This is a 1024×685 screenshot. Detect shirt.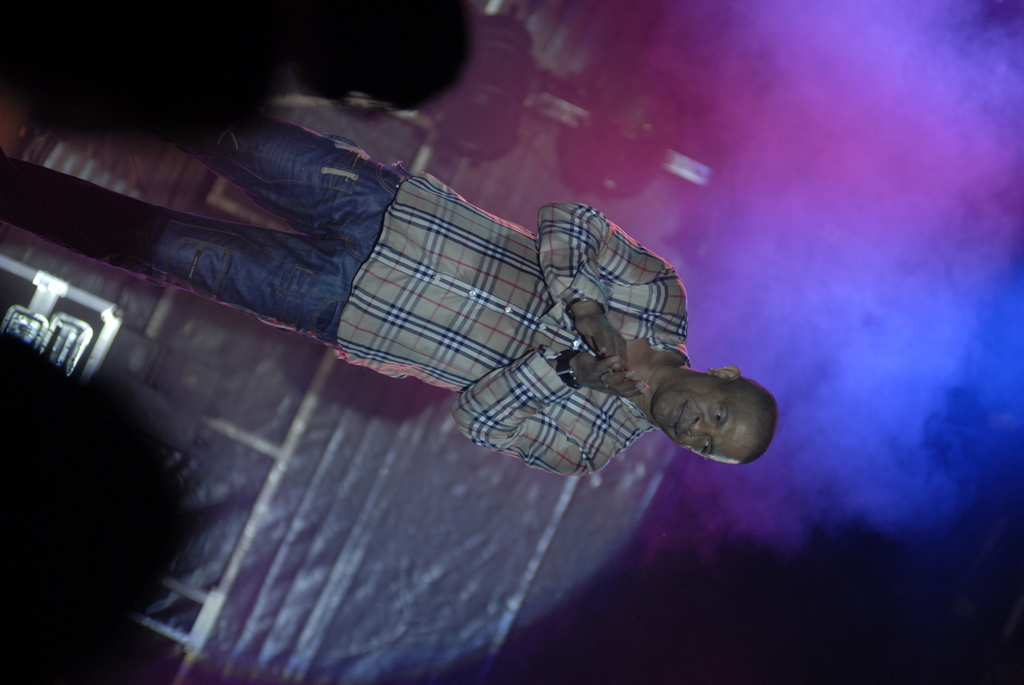
pyautogui.locateOnScreen(337, 203, 692, 473).
